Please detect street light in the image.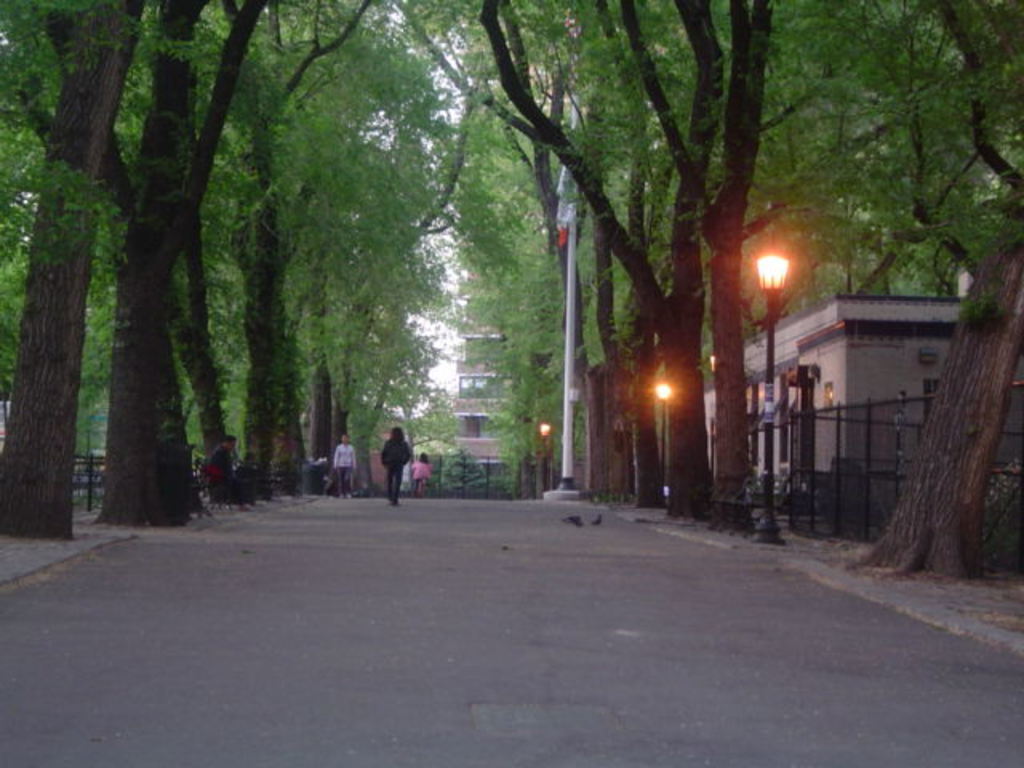
select_region(656, 379, 674, 491).
